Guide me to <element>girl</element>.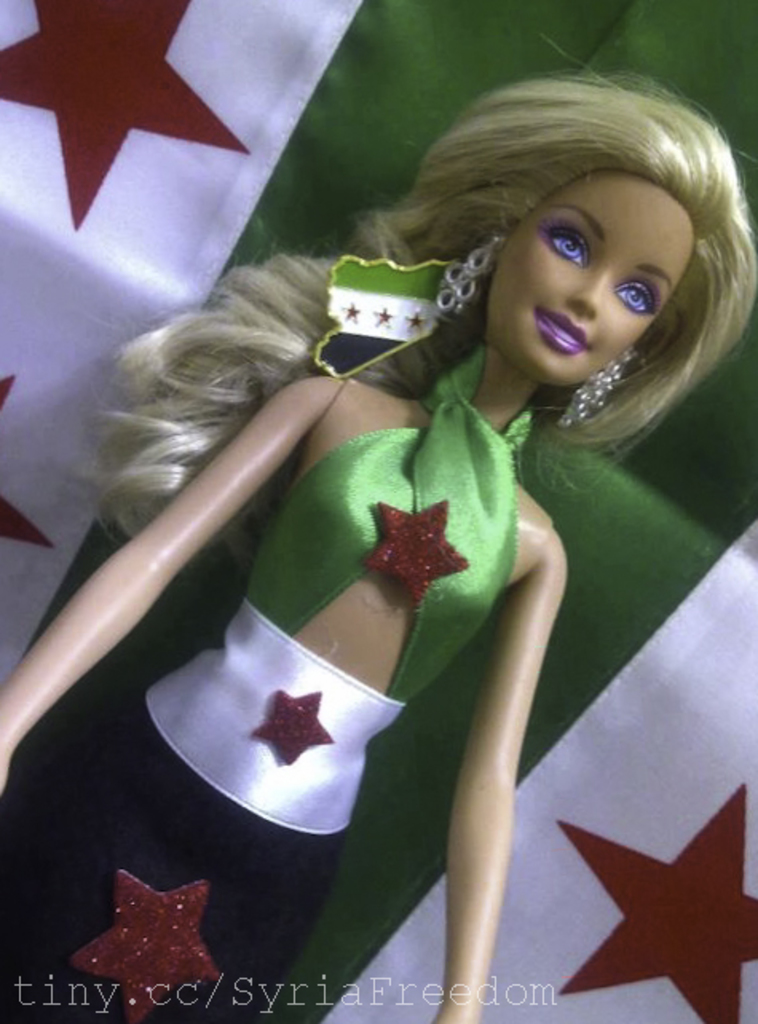
Guidance: <box>0,30,756,1022</box>.
